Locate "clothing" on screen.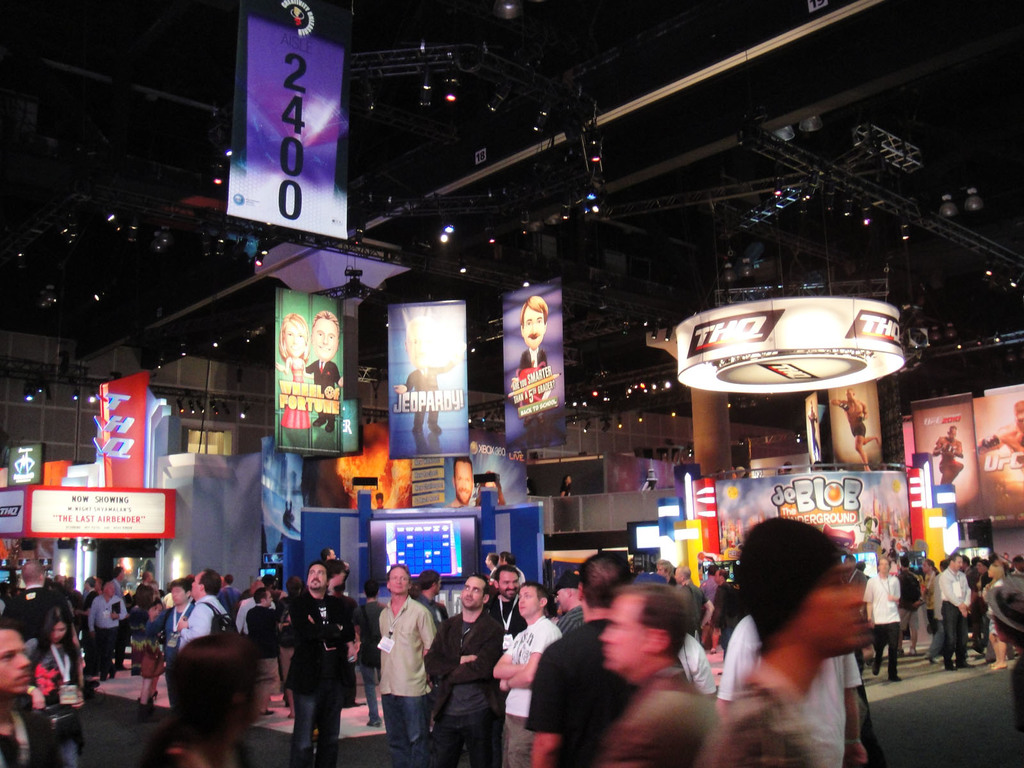
On screen at [left=420, top=607, right=508, bottom=763].
